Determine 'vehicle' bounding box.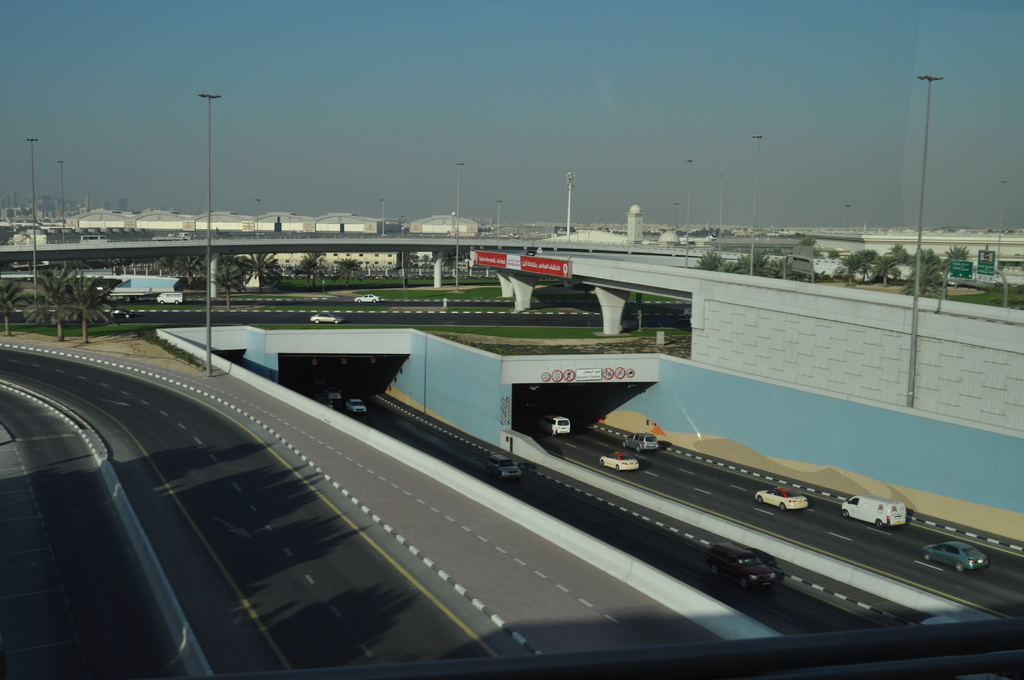
Determined: [599,450,640,474].
